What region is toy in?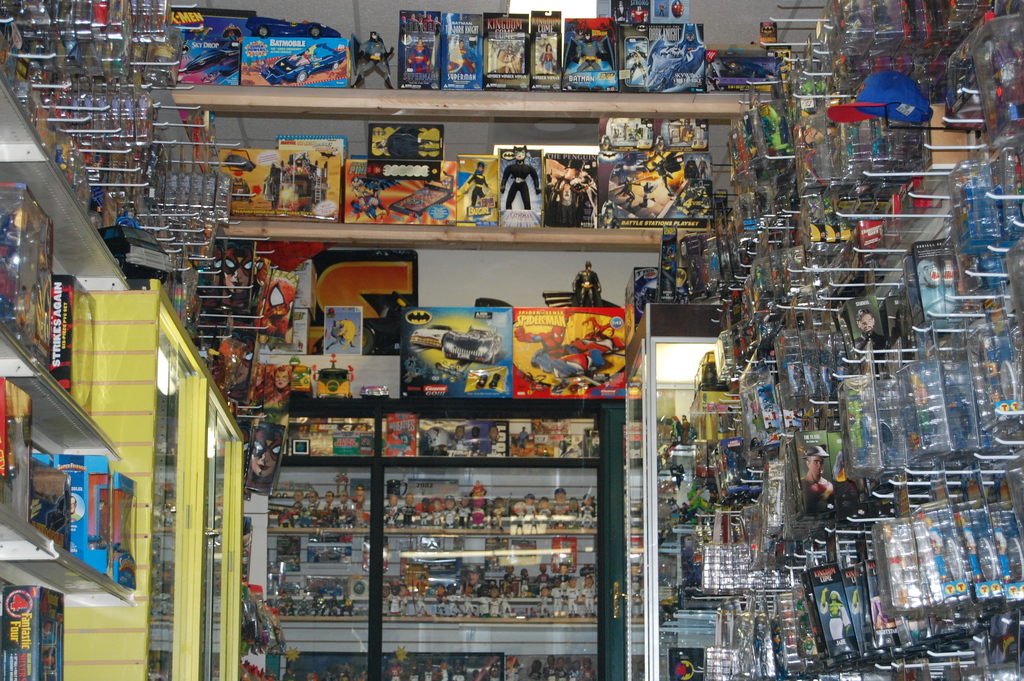
l=403, t=6, r=440, b=89.
